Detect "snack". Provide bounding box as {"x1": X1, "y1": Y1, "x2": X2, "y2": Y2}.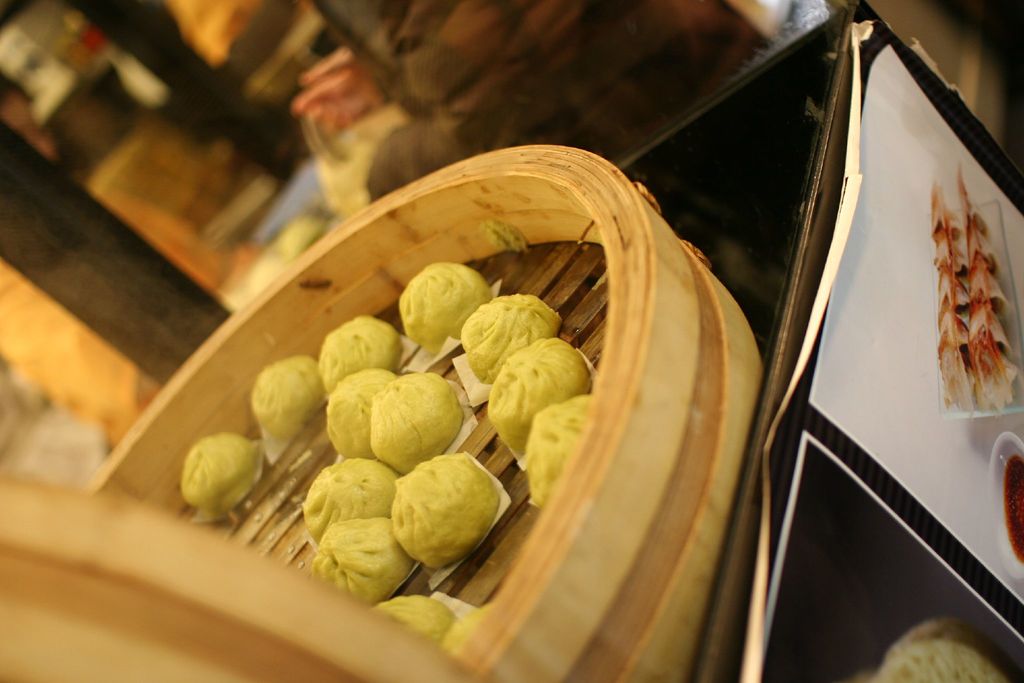
{"x1": 959, "y1": 162, "x2": 1018, "y2": 410}.
